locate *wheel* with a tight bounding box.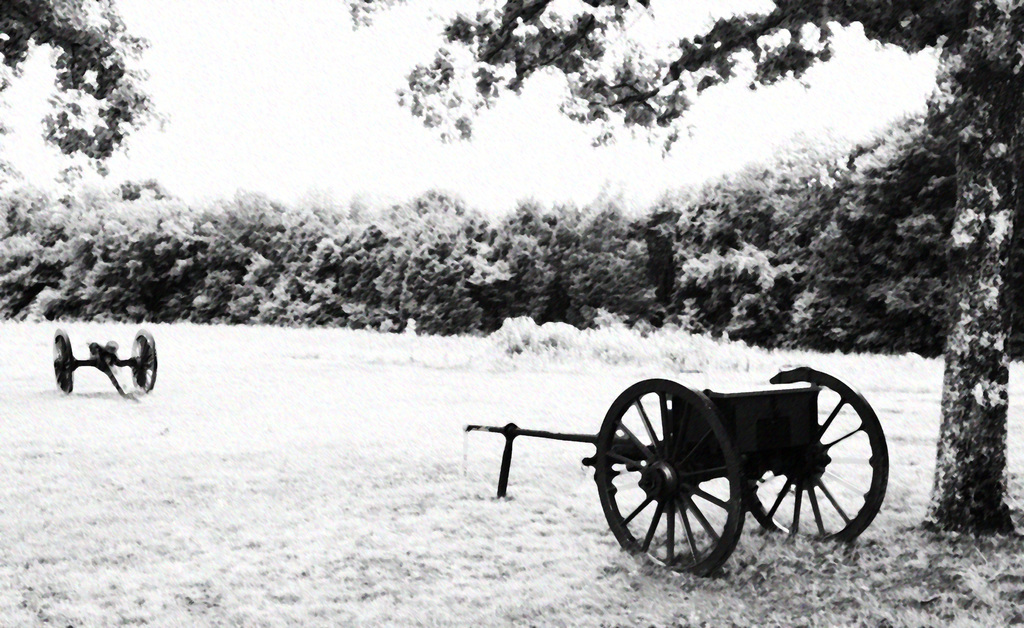
(left=595, top=378, right=746, bottom=575).
